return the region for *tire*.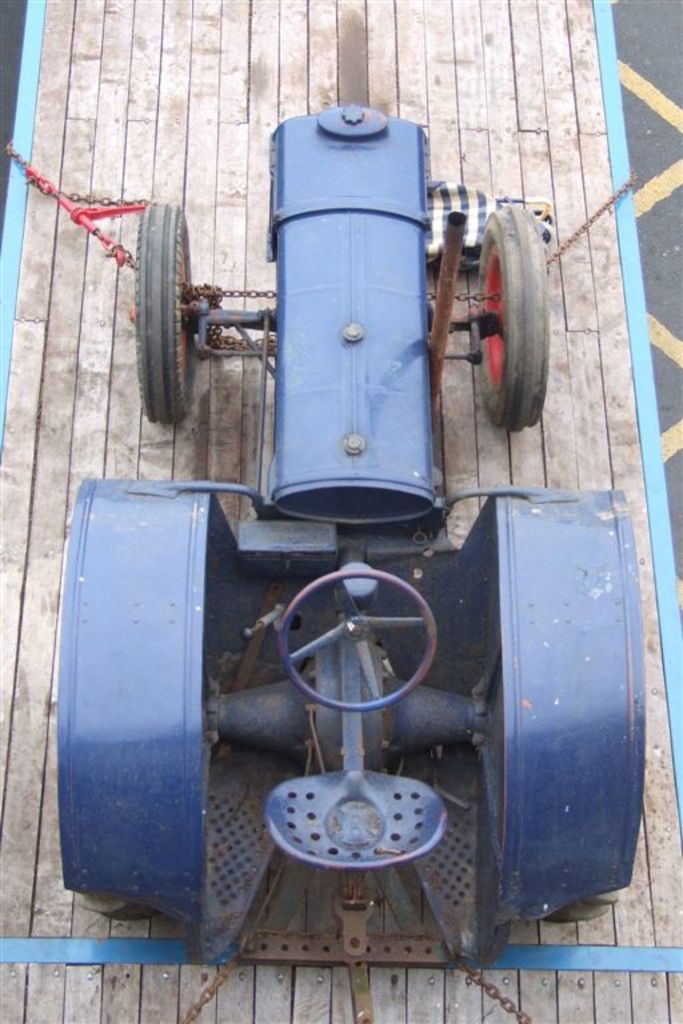
137:204:193:421.
